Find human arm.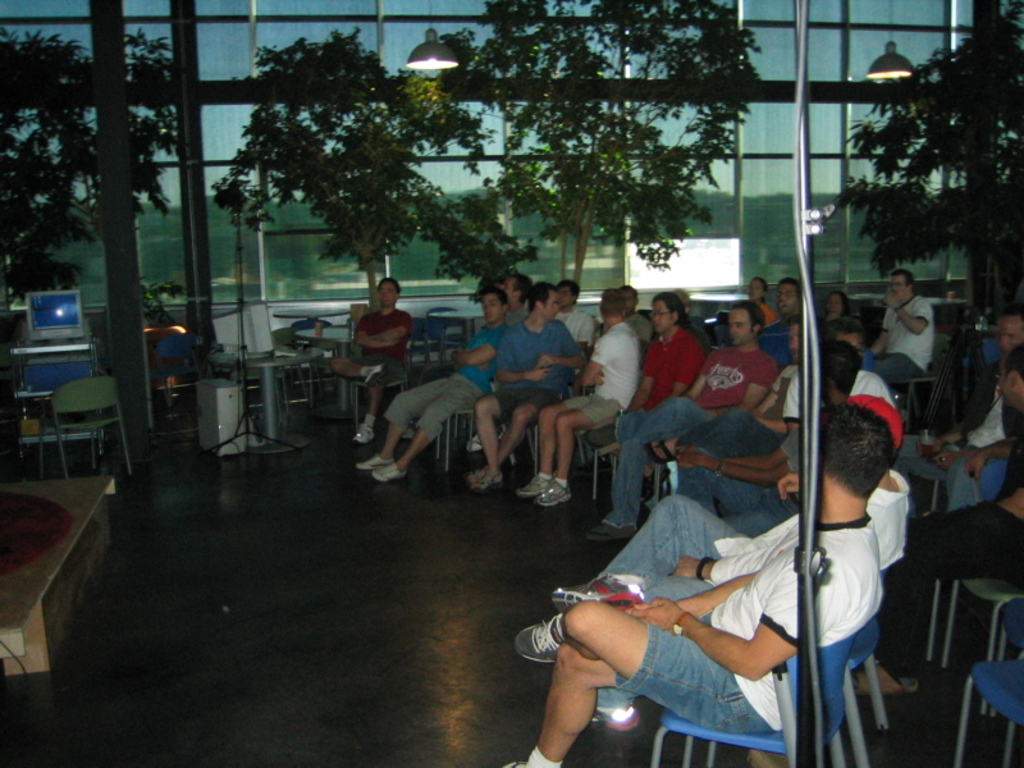
(639, 317, 654, 347).
